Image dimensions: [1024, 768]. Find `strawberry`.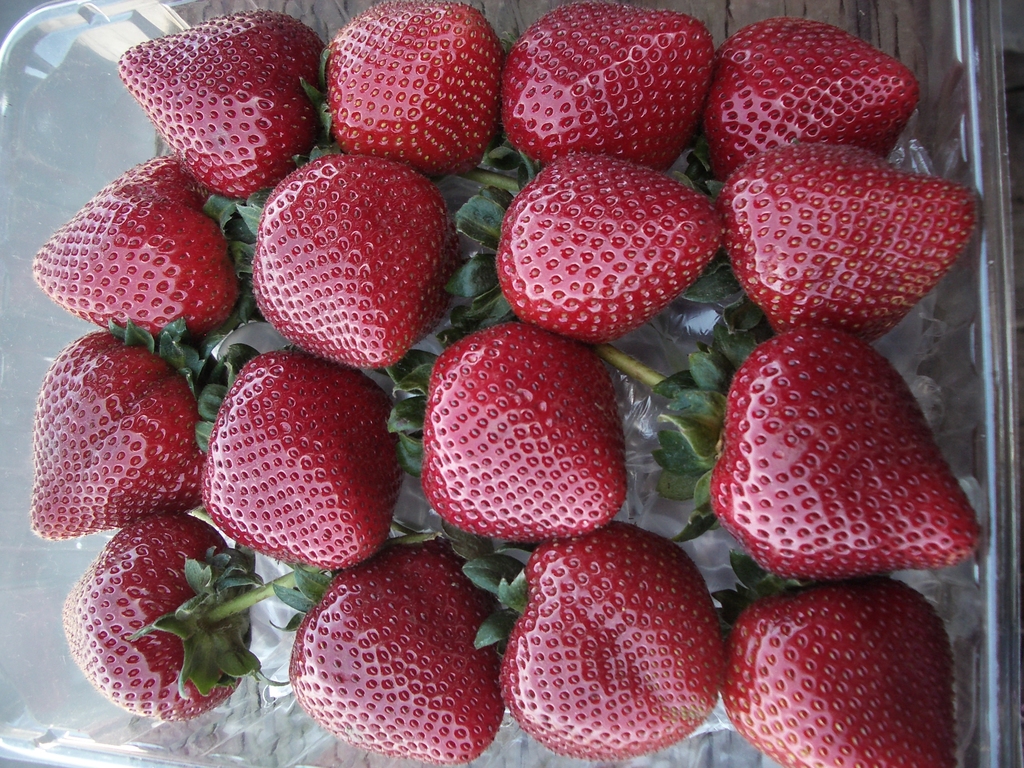
box=[49, 513, 280, 724].
